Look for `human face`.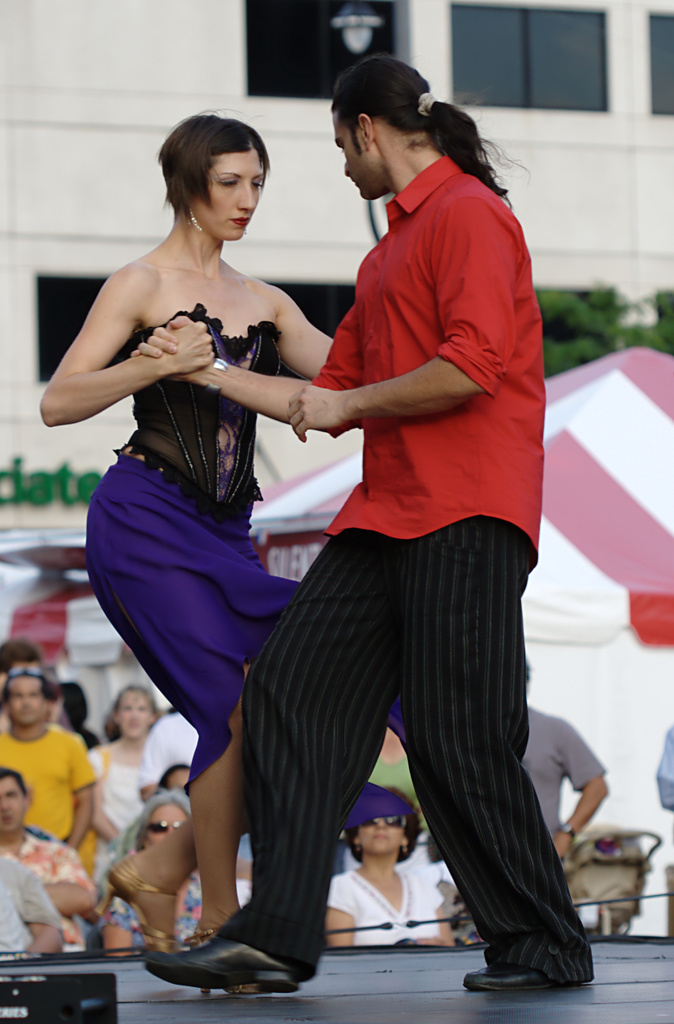
Found: <box>199,150,267,236</box>.
